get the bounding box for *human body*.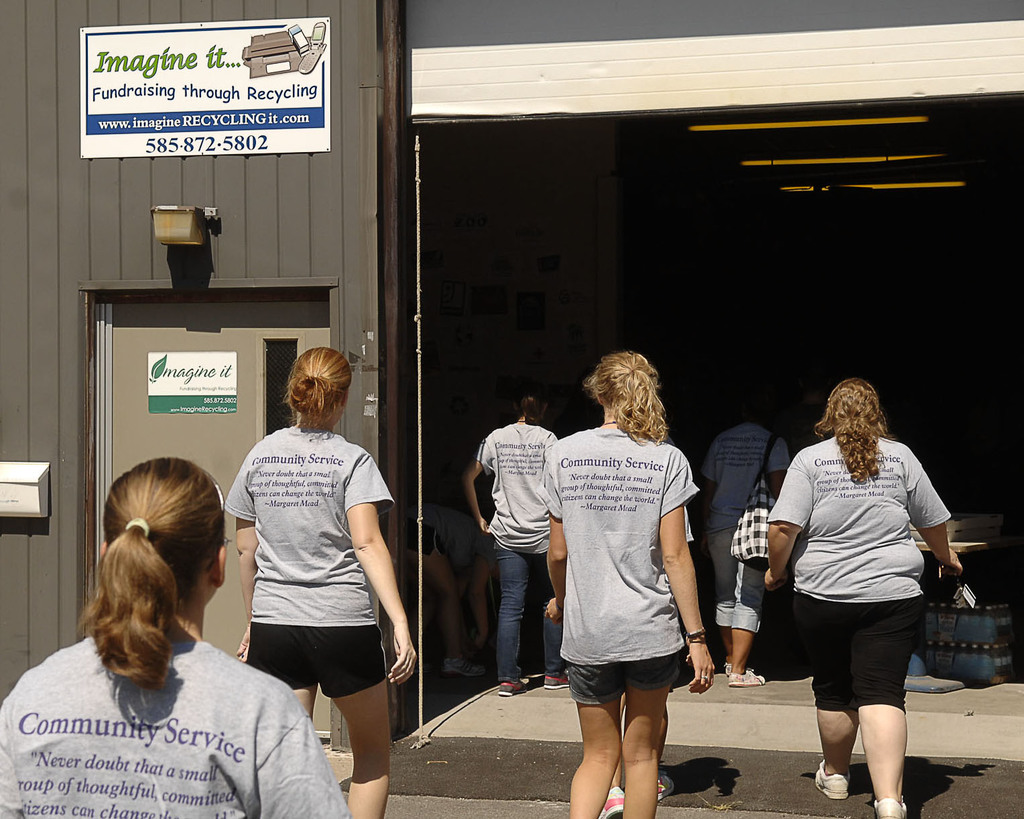
759, 432, 963, 818.
